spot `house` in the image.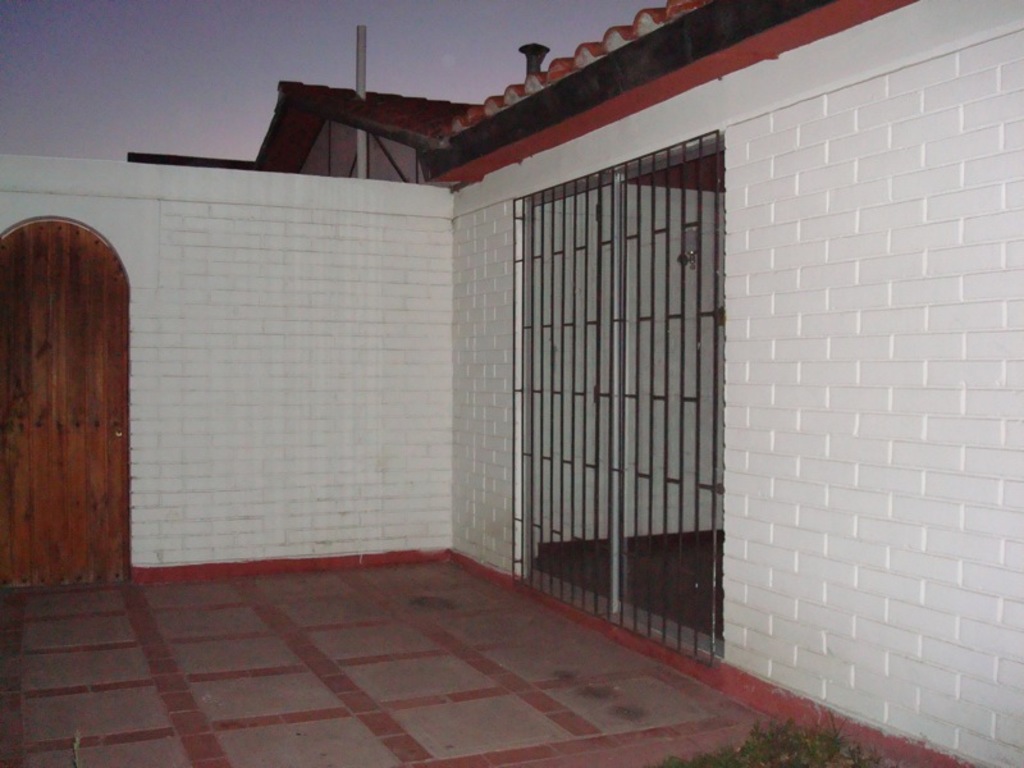
`house` found at box(52, 0, 927, 722).
